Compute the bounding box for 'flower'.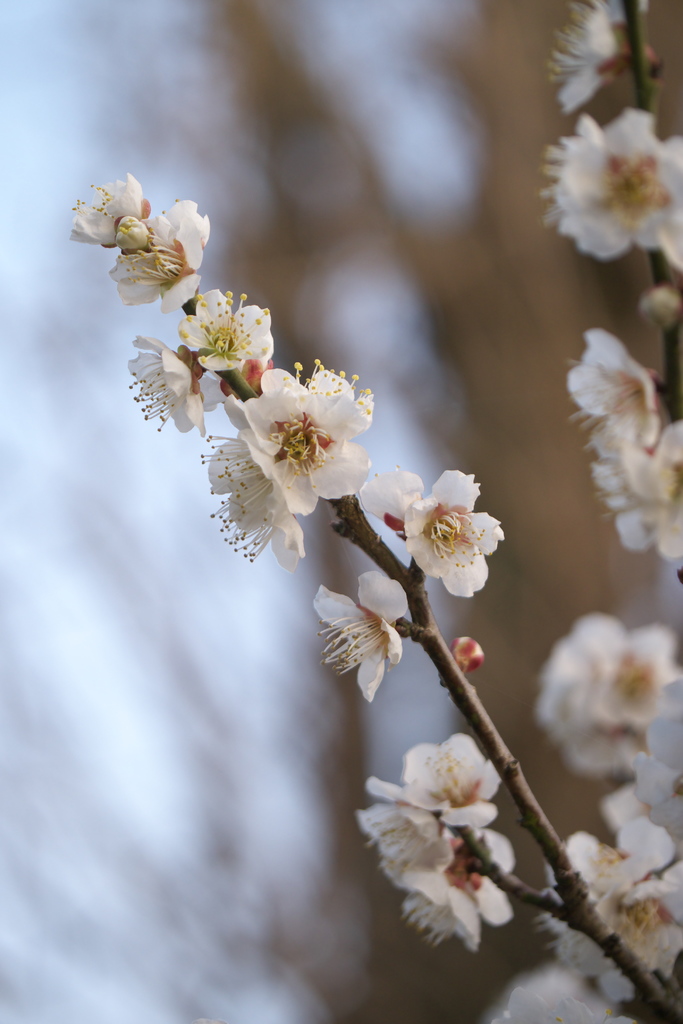
detection(554, 819, 680, 1010).
